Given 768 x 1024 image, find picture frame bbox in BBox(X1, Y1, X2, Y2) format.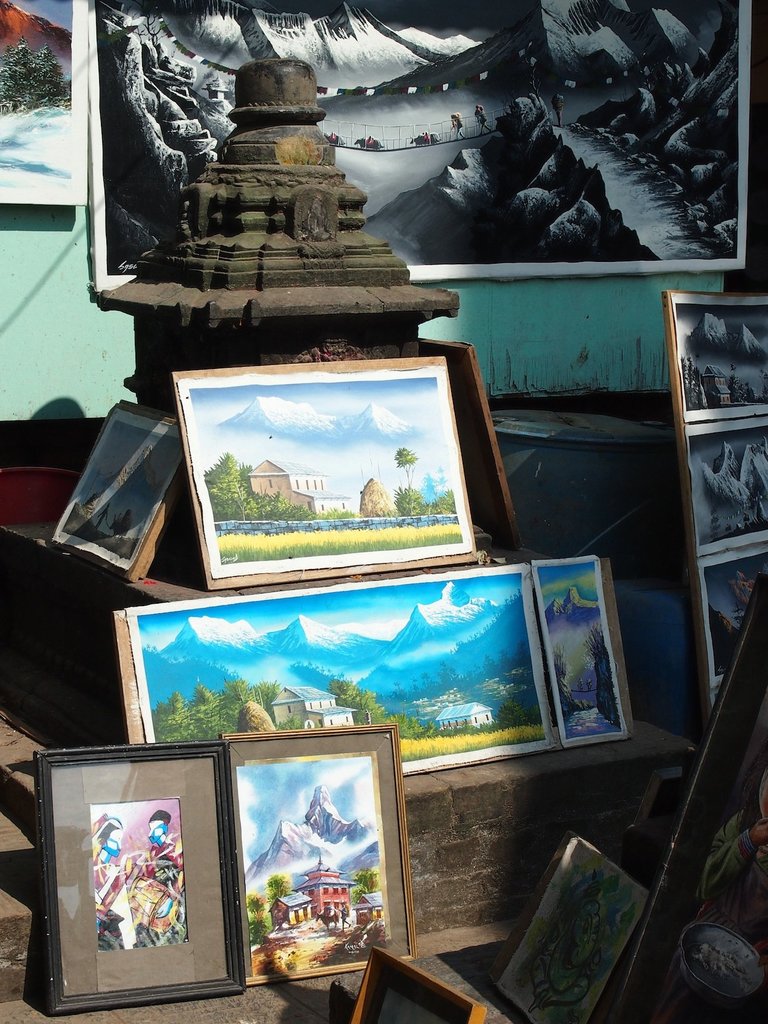
BBox(33, 739, 248, 1016).
